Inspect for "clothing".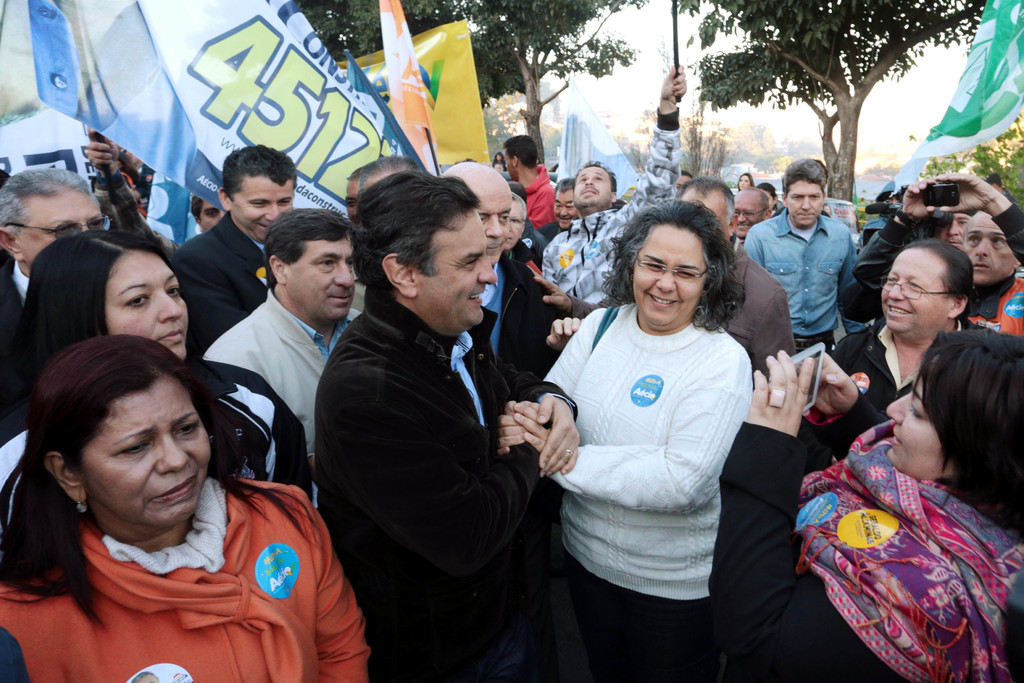
Inspection: BBox(816, 315, 950, 473).
